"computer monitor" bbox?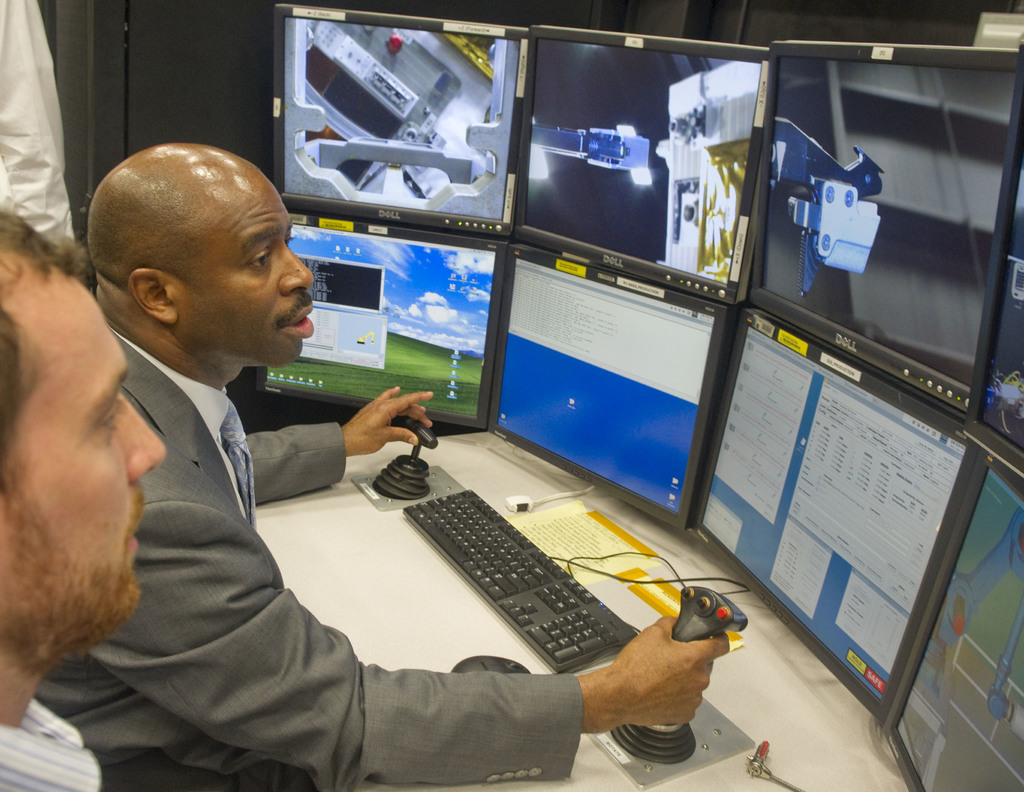
(x1=258, y1=193, x2=498, y2=428)
